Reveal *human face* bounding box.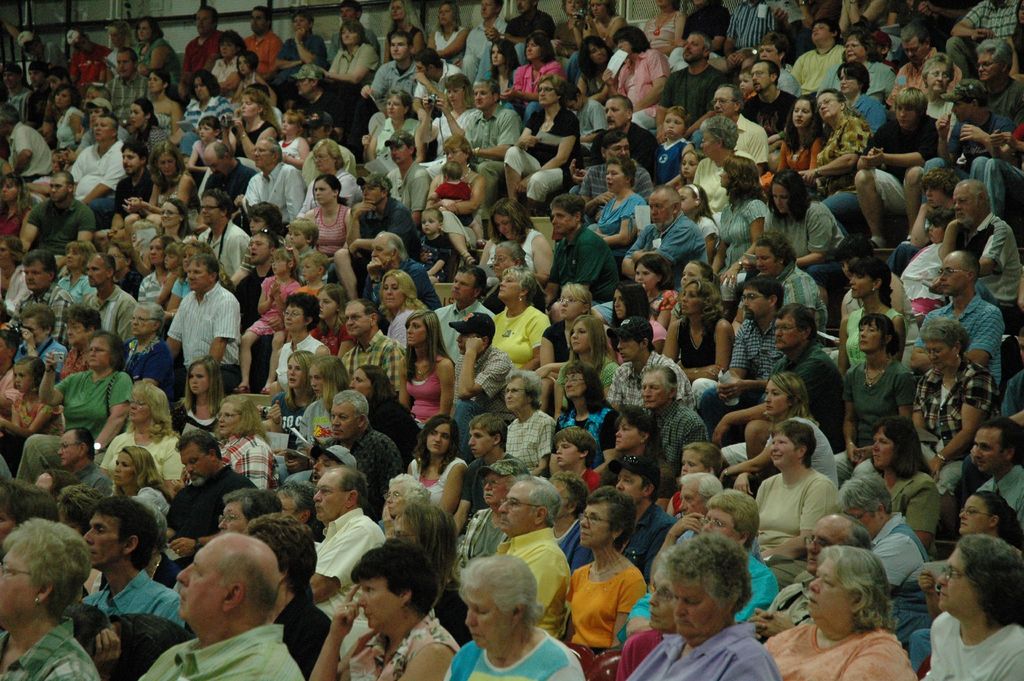
Revealed: [552,483,570,517].
